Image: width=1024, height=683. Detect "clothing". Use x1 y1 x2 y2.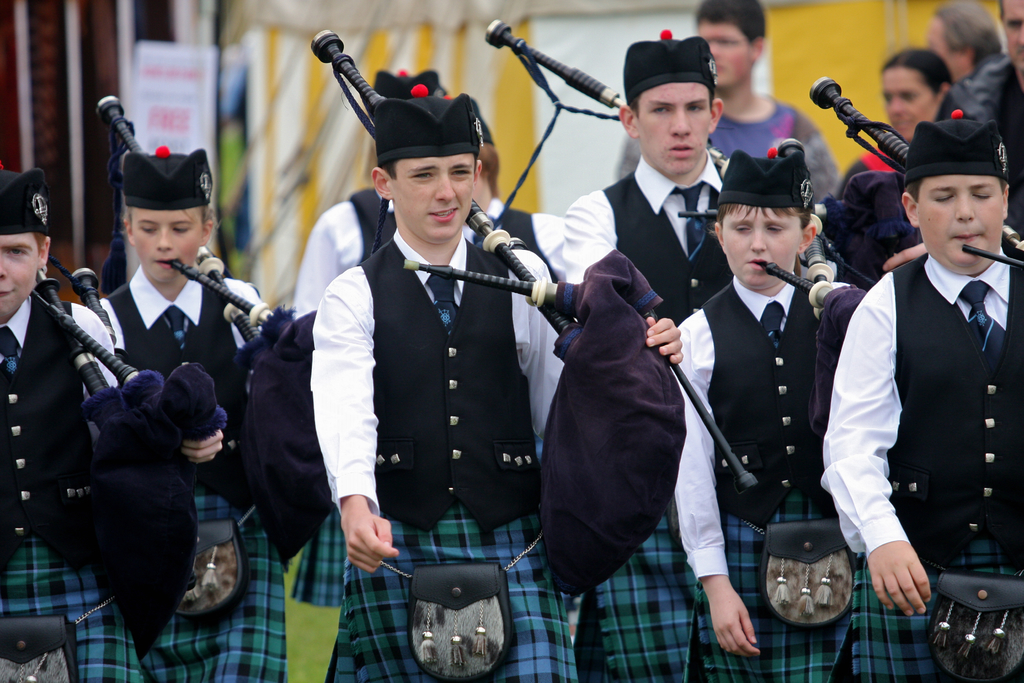
0 298 133 682.
